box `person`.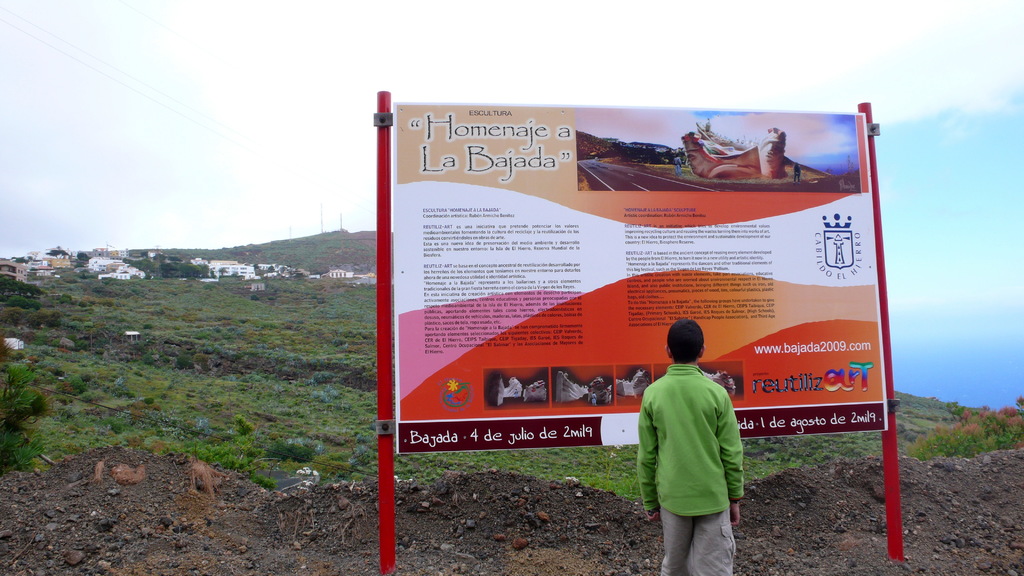
754, 127, 787, 183.
